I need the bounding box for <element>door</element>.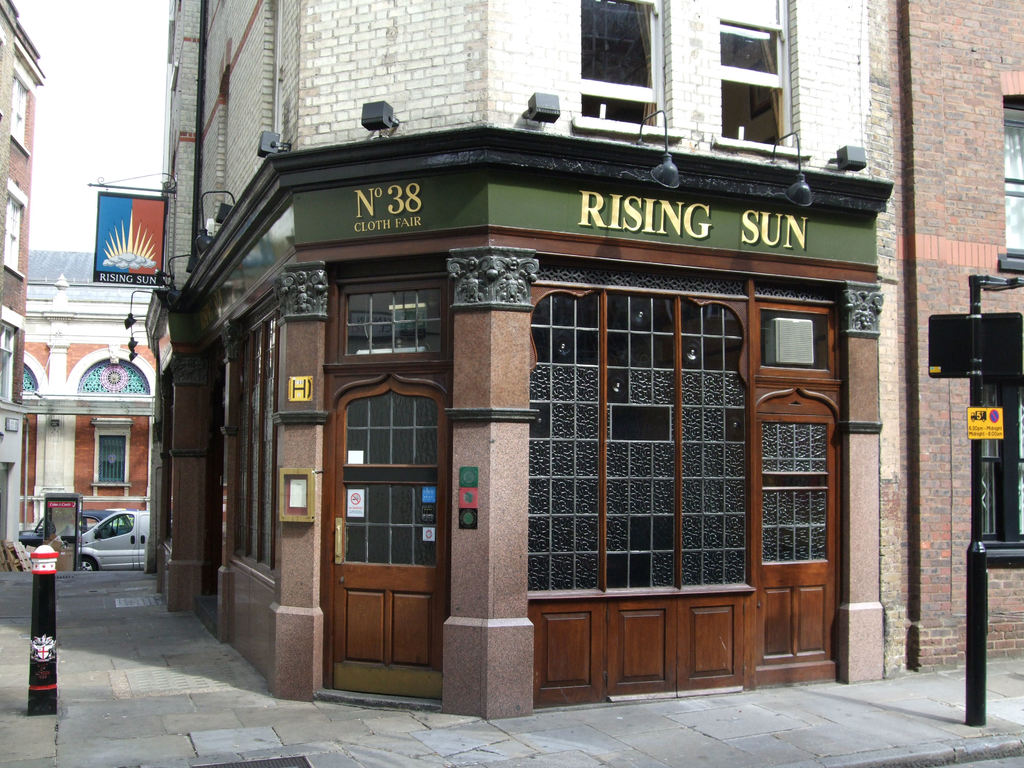
Here it is: box=[754, 413, 835, 662].
